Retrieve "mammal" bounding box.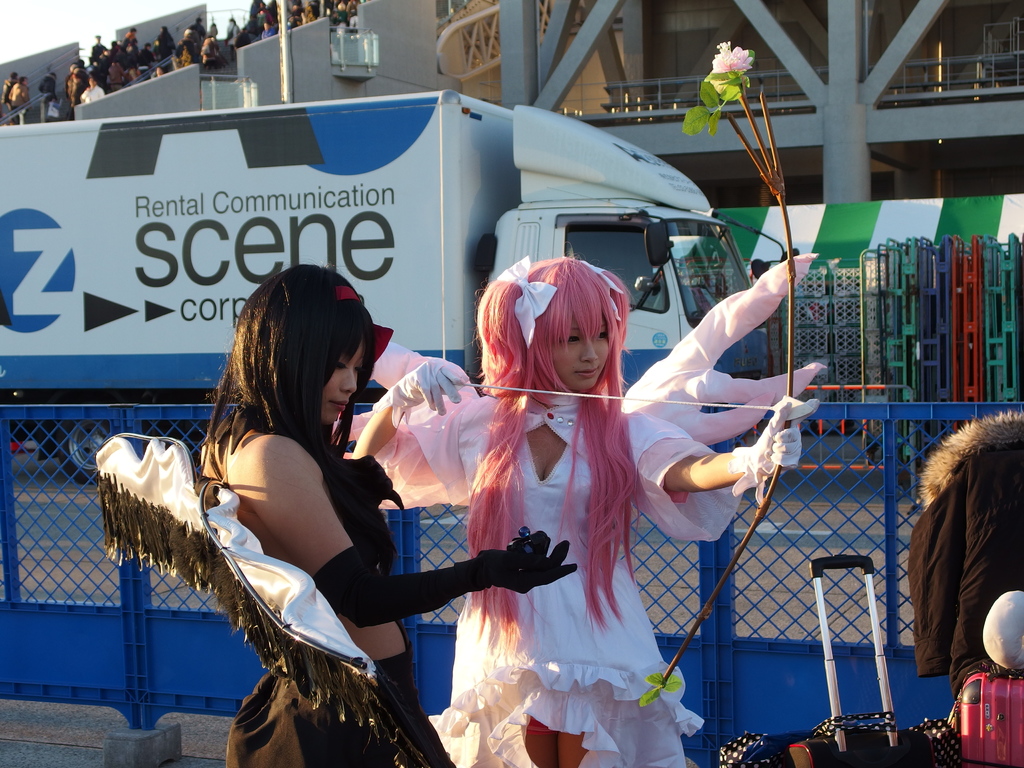
Bounding box: select_region(37, 69, 57, 118).
